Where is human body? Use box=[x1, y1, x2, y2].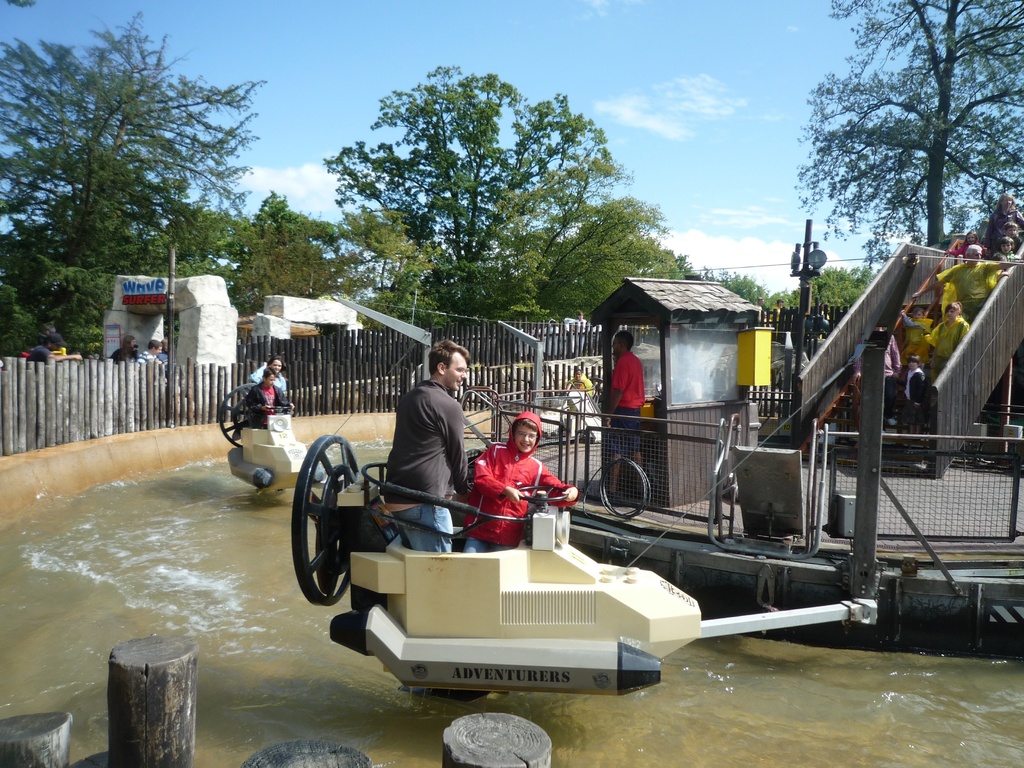
box=[985, 193, 1023, 247].
